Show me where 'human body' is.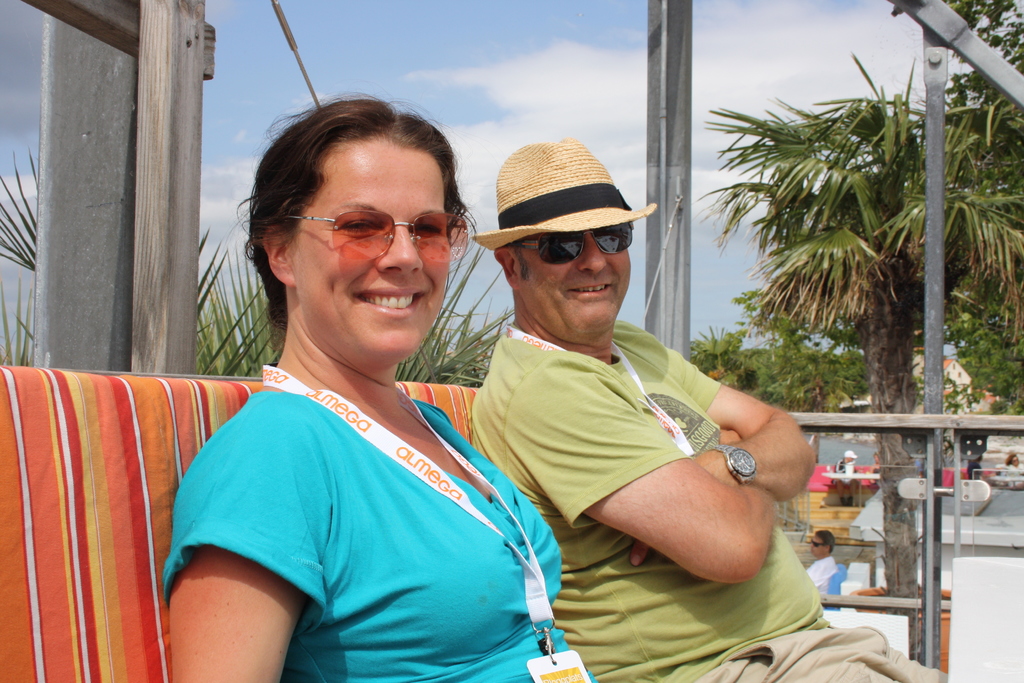
'human body' is at left=1001, top=461, right=1023, bottom=487.
